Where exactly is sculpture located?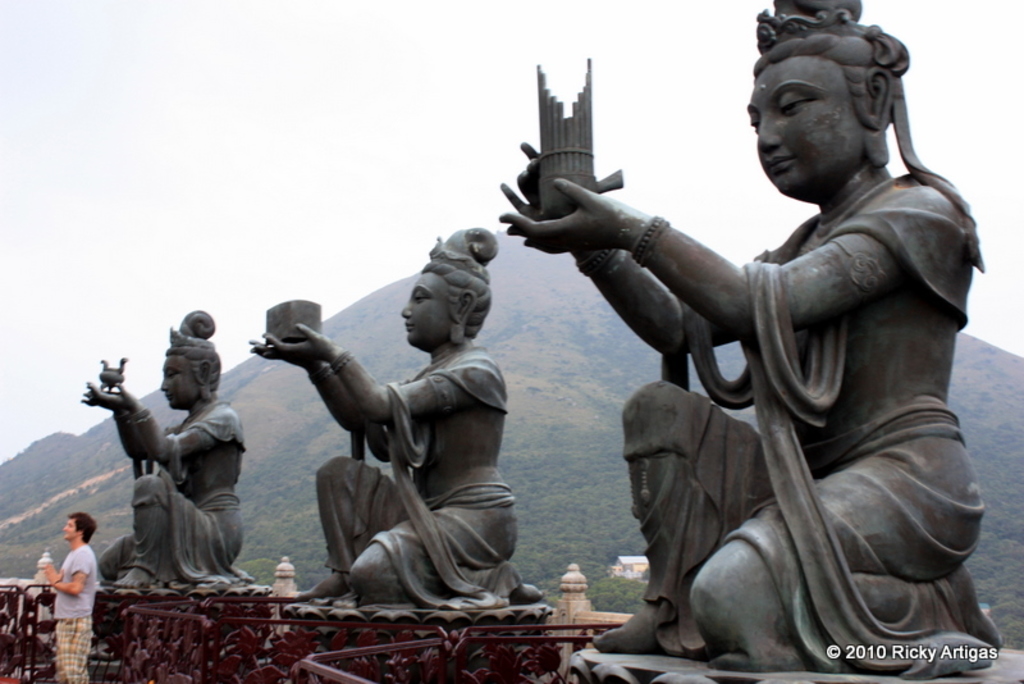
Its bounding box is <box>73,309,253,594</box>.
